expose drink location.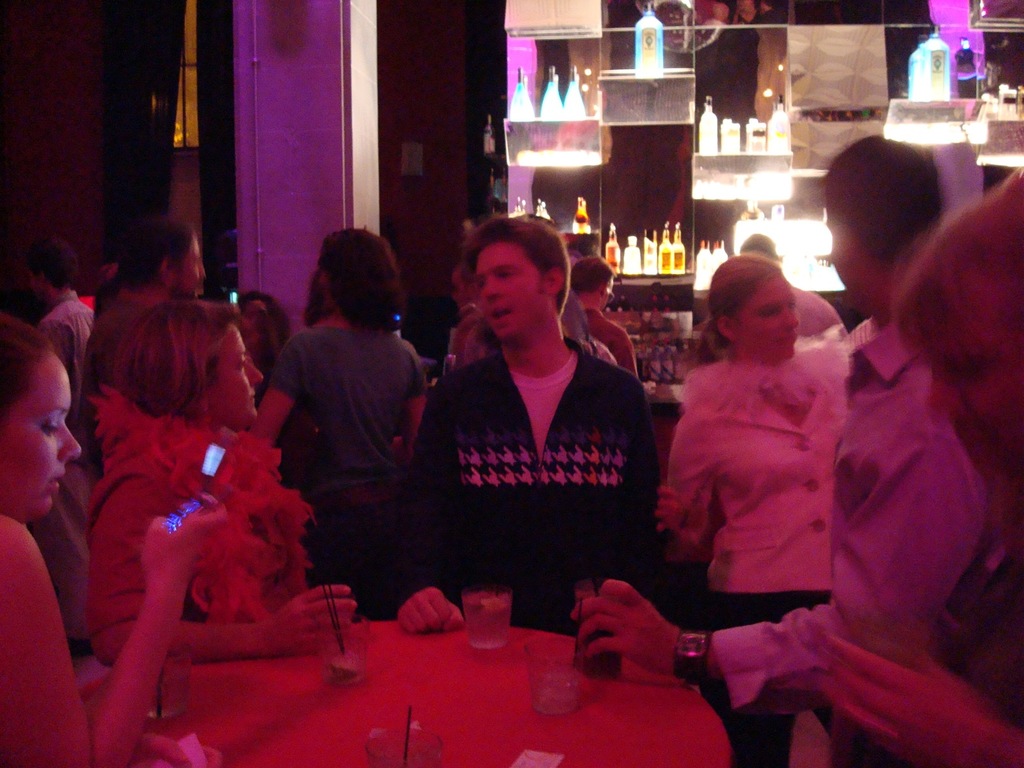
Exposed at {"x1": 623, "y1": 238, "x2": 642, "y2": 276}.
